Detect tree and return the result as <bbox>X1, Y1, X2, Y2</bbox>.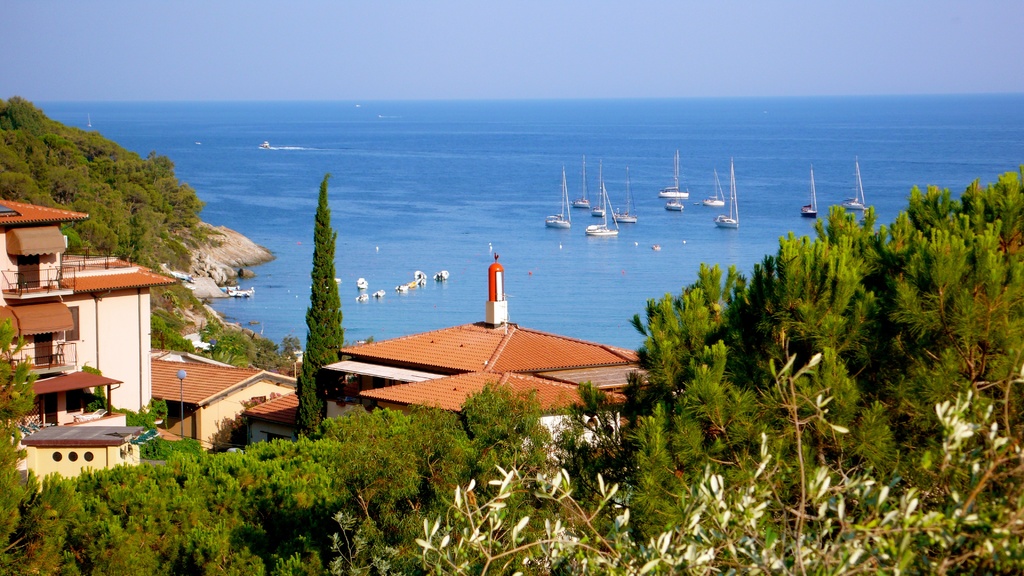
<bbox>0, 320, 44, 572</bbox>.
